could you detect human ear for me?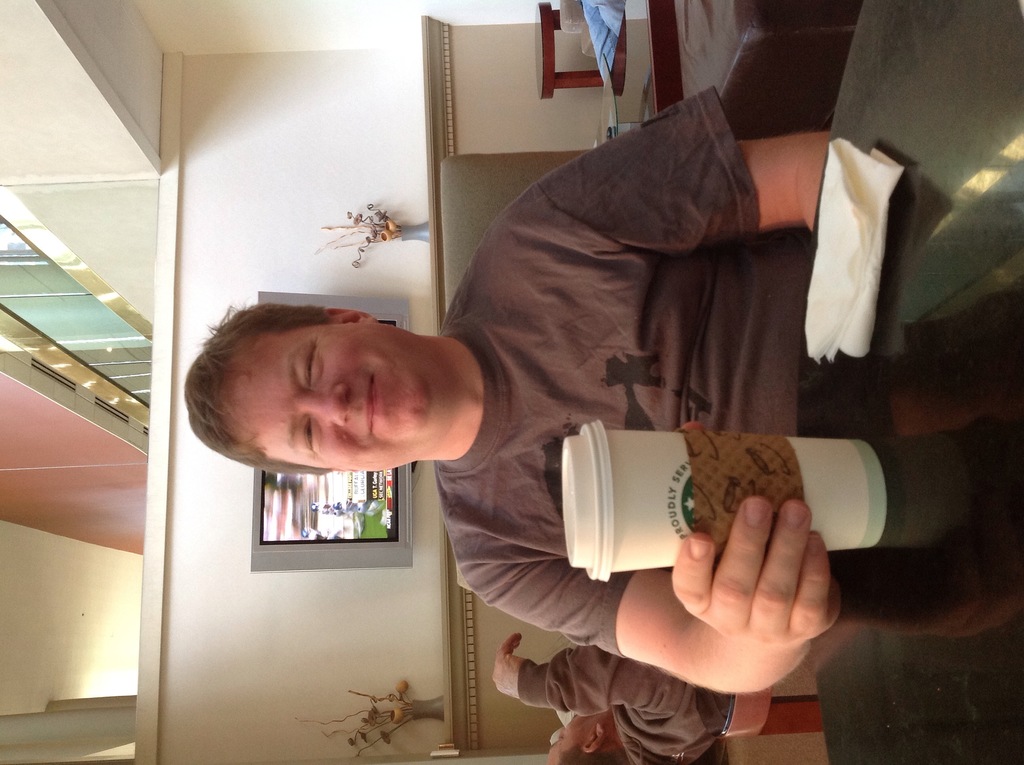
Detection result: <box>321,307,374,322</box>.
